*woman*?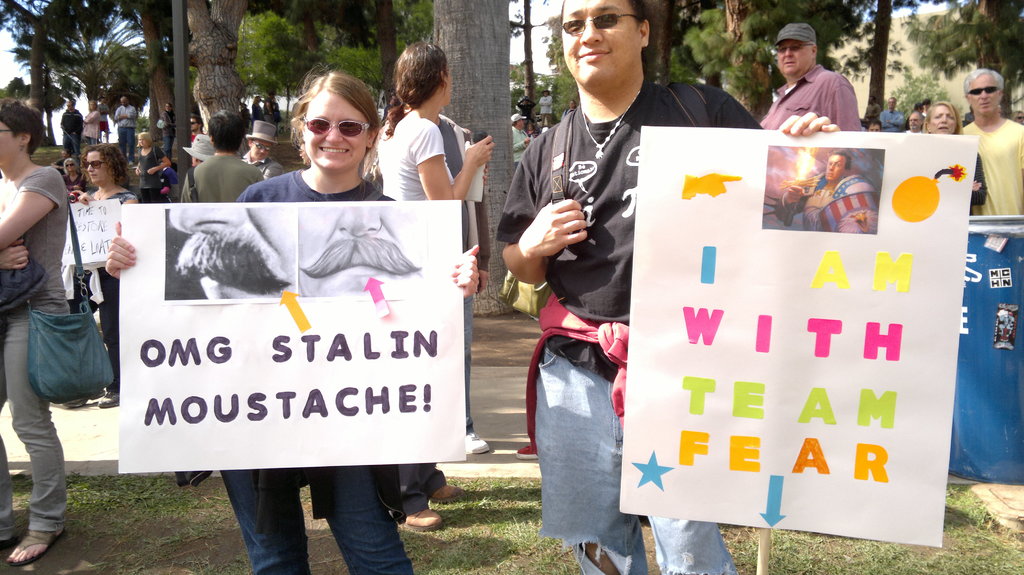
BBox(159, 102, 174, 159)
